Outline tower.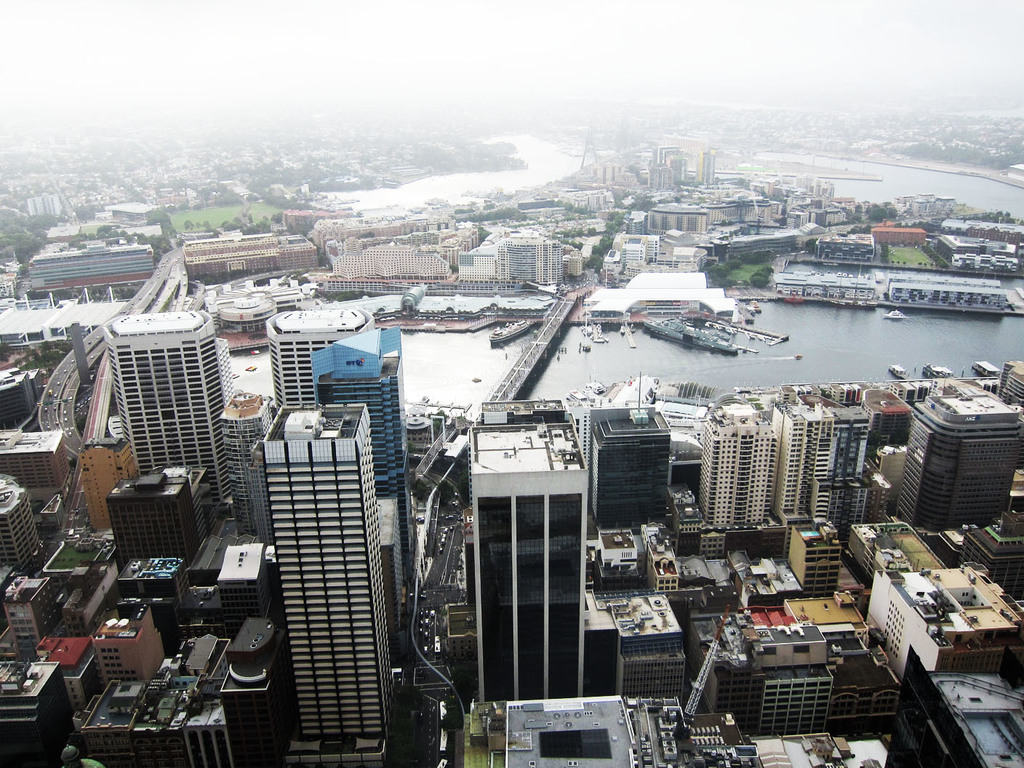
Outline: x1=302, y1=328, x2=413, y2=678.
